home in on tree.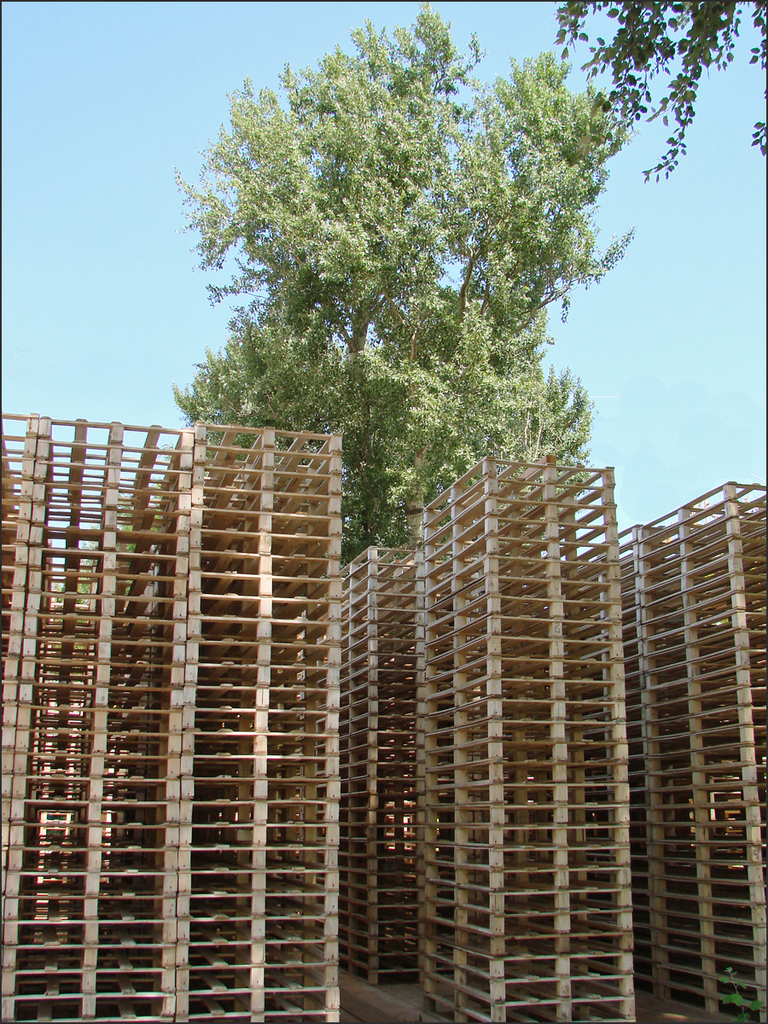
Homed in at box=[162, 46, 655, 528].
